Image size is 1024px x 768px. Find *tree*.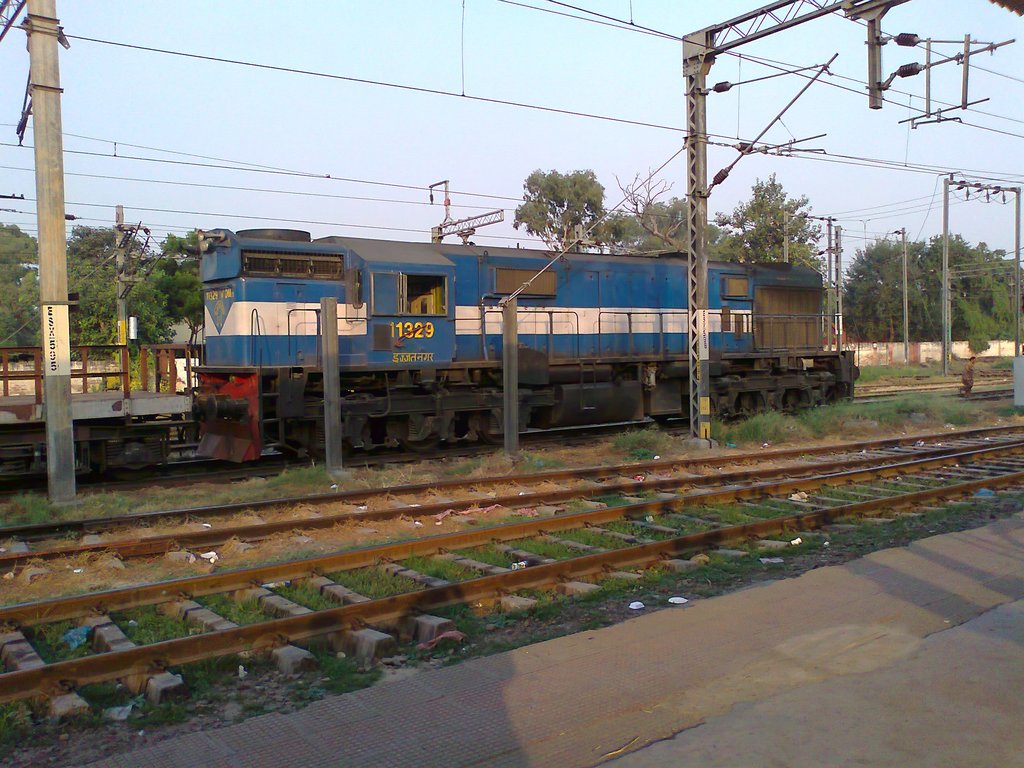
{"left": 148, "top": 234, "right": 196, "bottom": 356}.
